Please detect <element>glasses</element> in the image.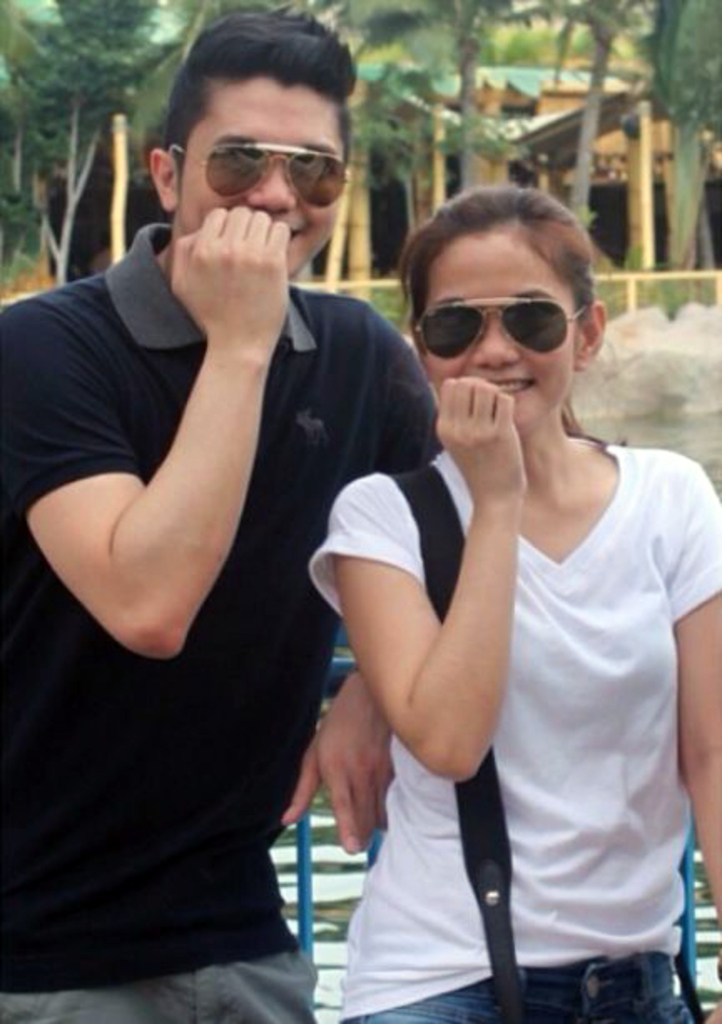
154,144,349,215.
